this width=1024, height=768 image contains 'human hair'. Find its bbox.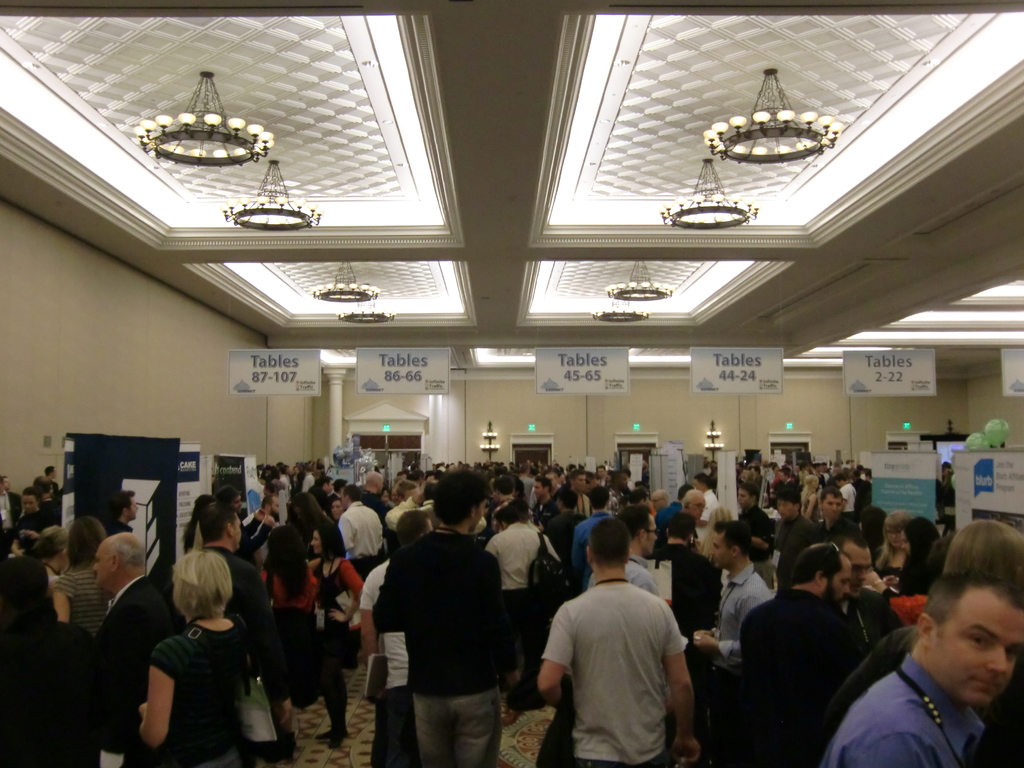
select_region(921, 577, 1023, 618).
